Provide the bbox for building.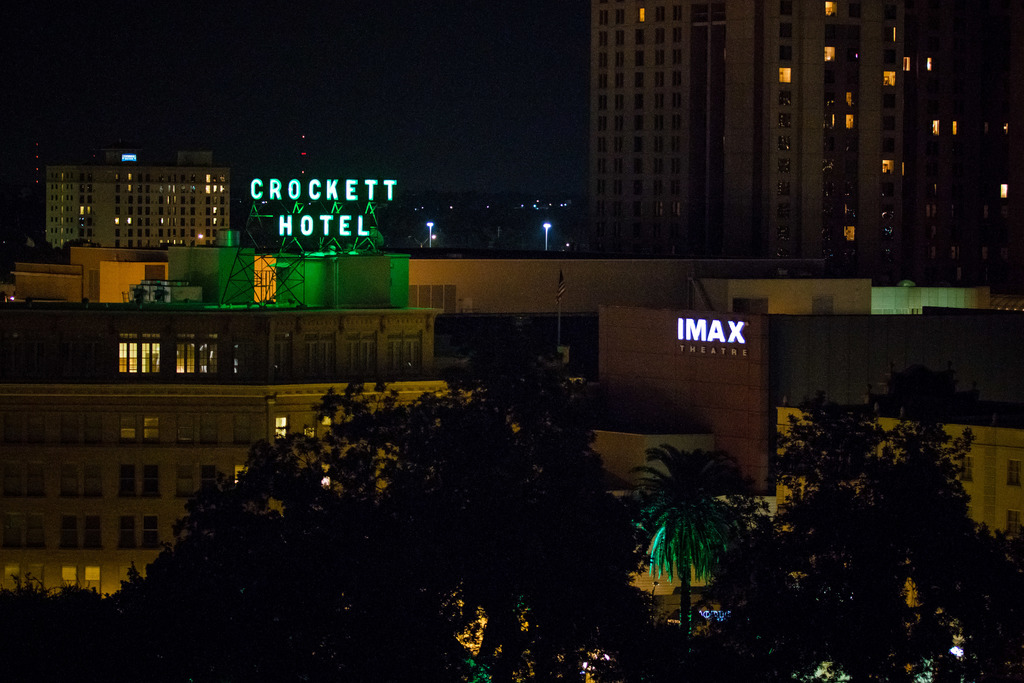
BBox(43, 142, 232, 254).
